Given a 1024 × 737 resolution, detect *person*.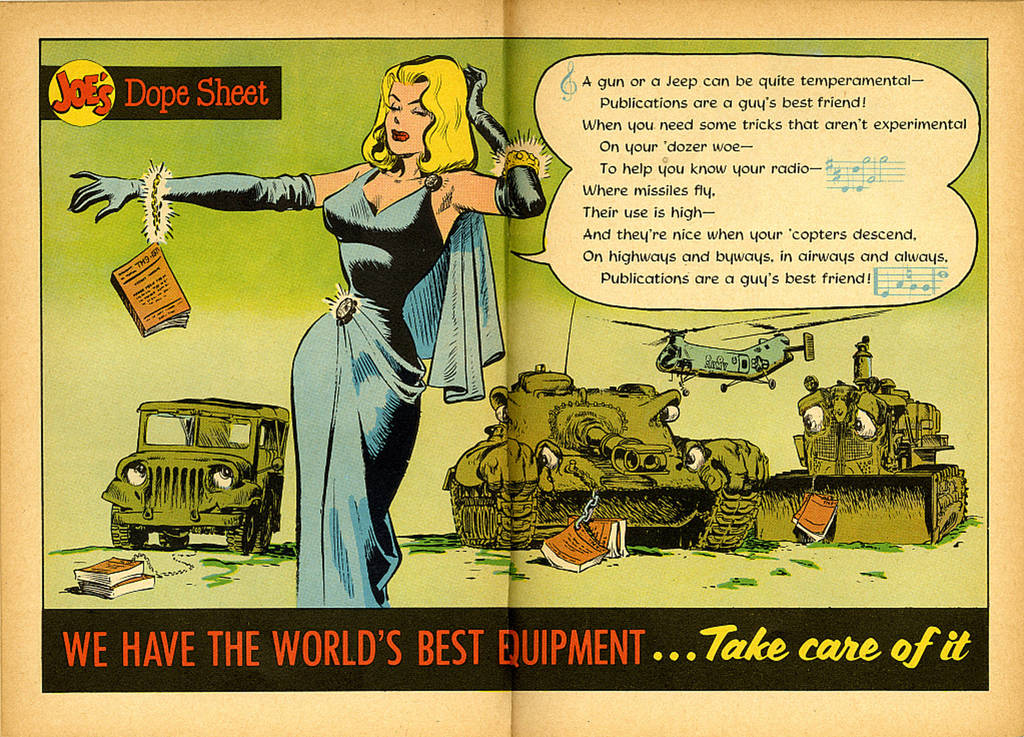
locate(62, 55, 552, 615).
